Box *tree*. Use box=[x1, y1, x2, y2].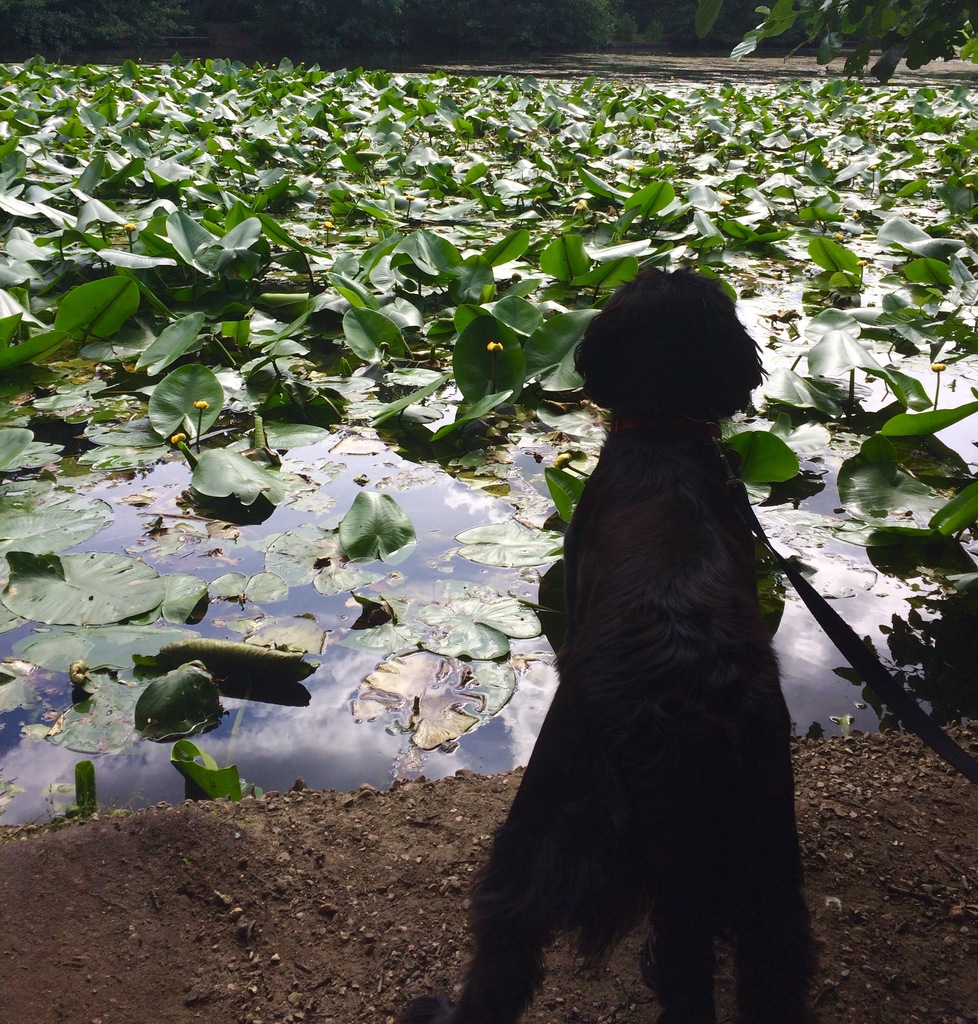
box=[0, 0, 208, 82].
